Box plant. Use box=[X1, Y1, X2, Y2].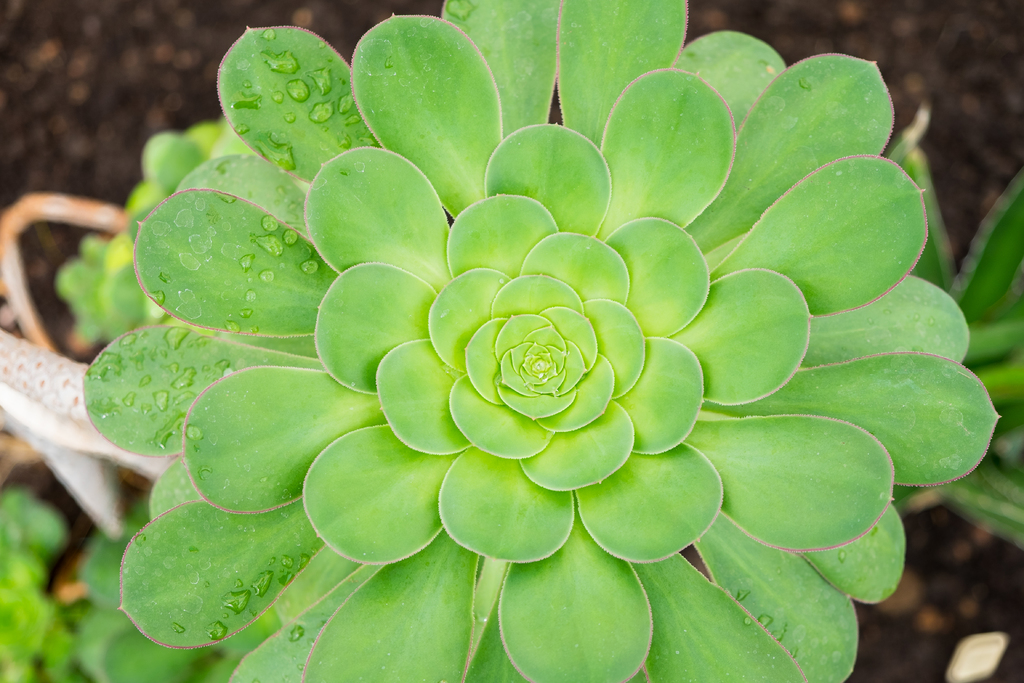
box=[99, 0, 1014, 682].
